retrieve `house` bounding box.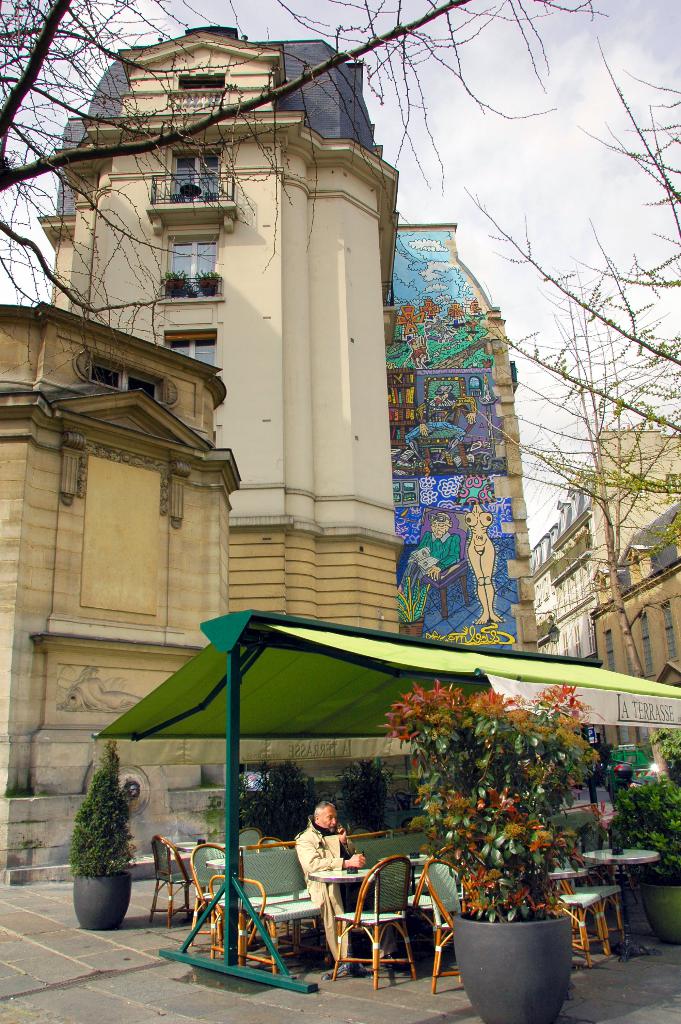
Bounding box: 533, 423, 666, 669.
